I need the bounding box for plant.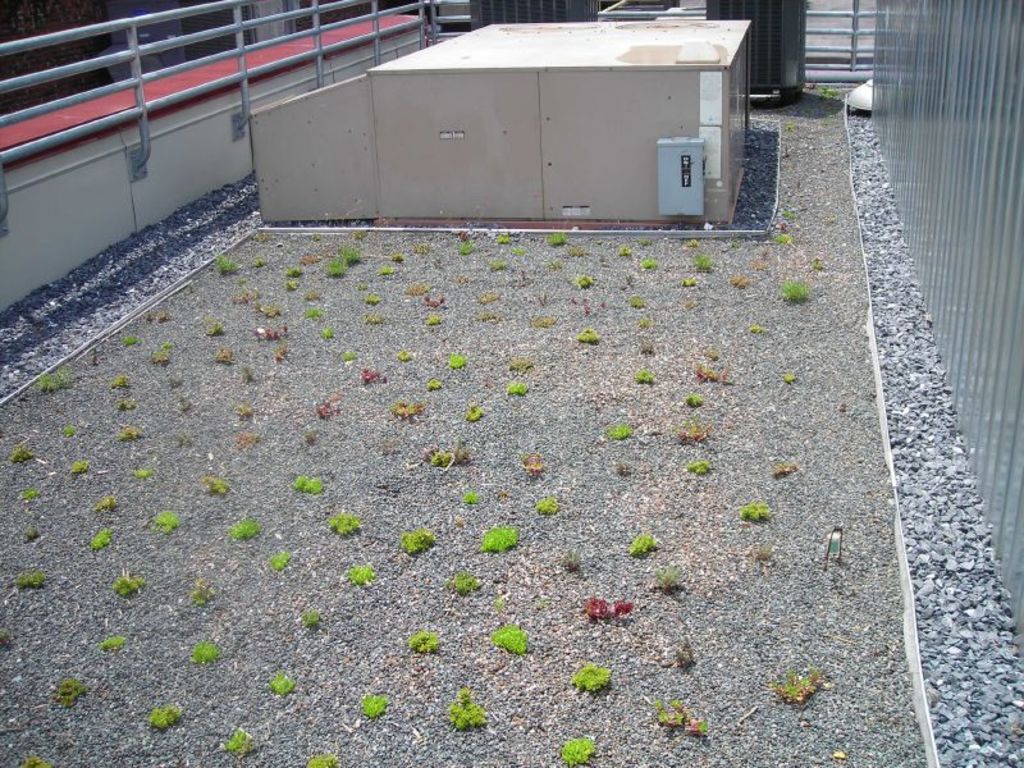
Here it is: <bbox>640, 343, 652, 352</bbox>.
